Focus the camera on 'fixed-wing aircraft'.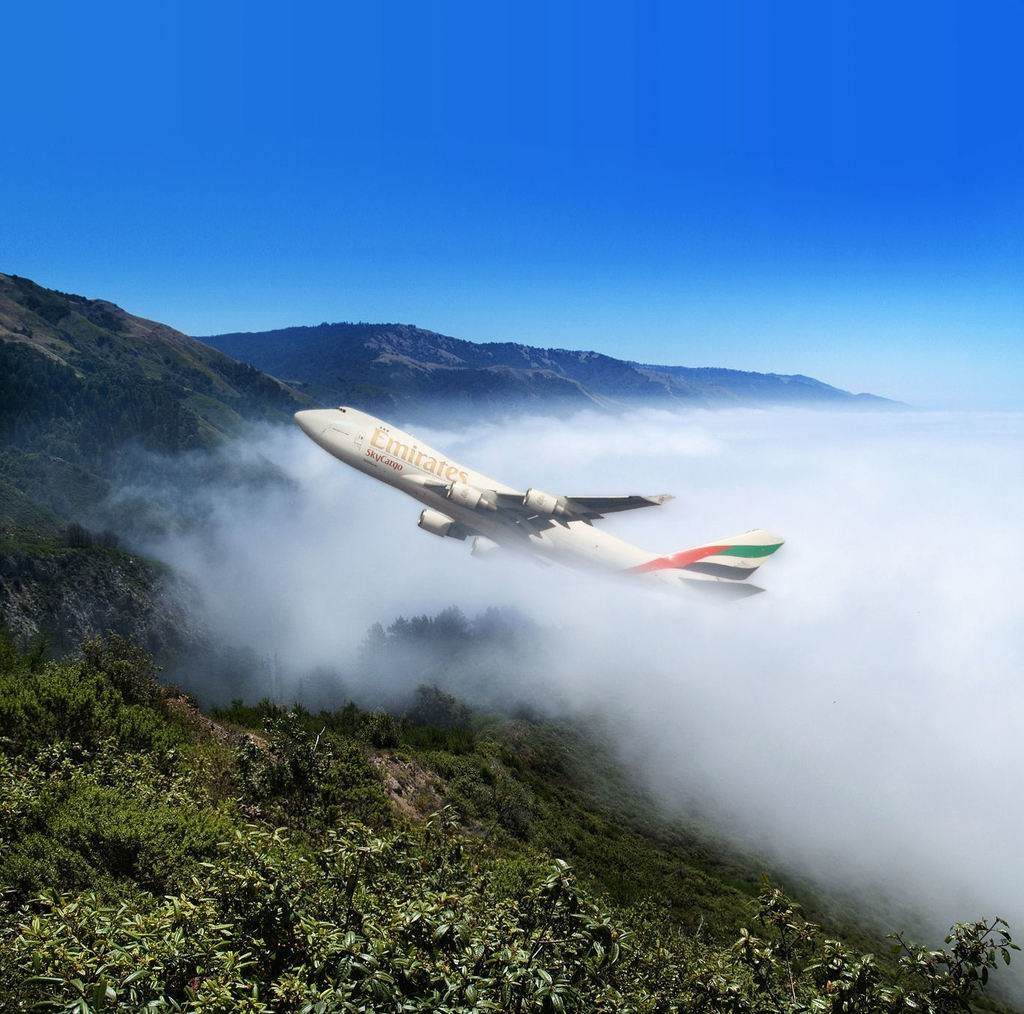
Focus region: x1=296 y1=407 x2=781 y2=611.
